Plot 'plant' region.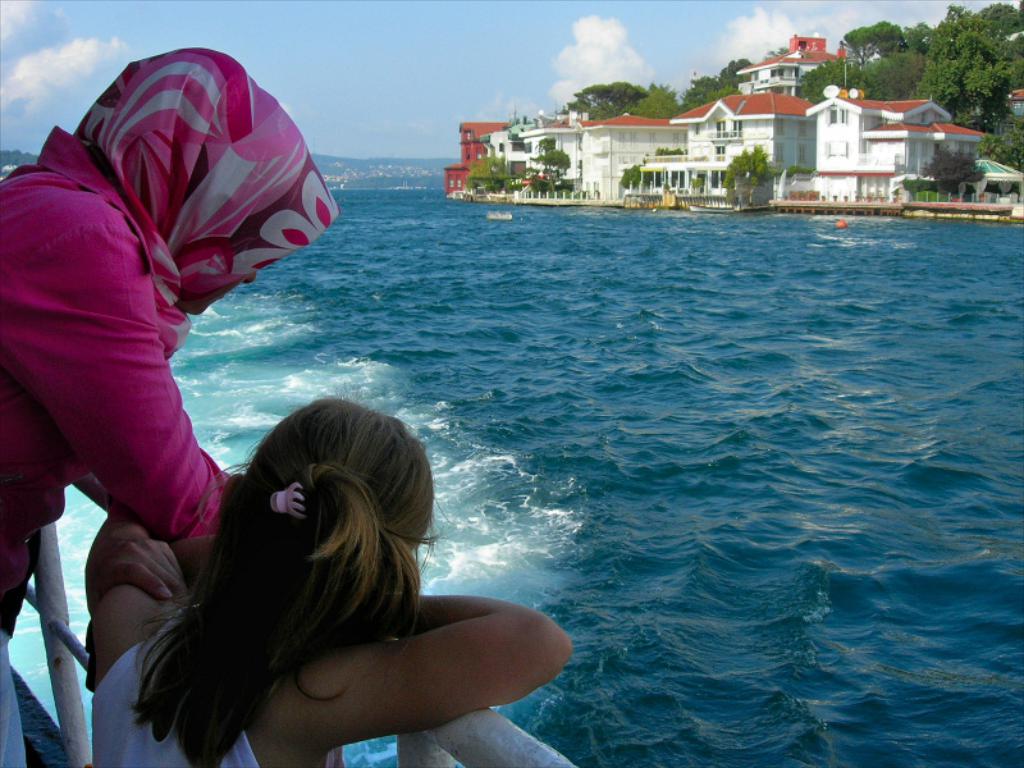
Plotted at select_region(618, 161, 643, 193).
